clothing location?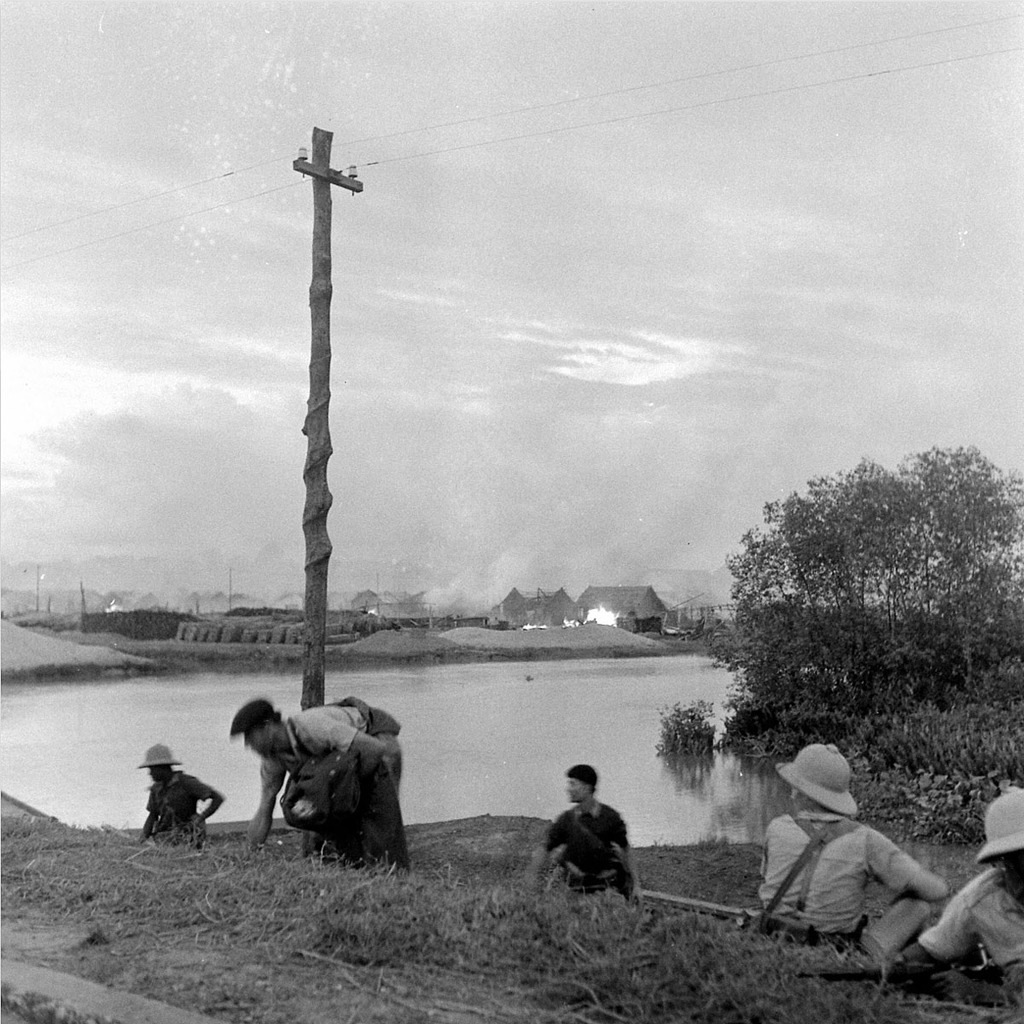
left=253, top=697, right=409, bottom=856
